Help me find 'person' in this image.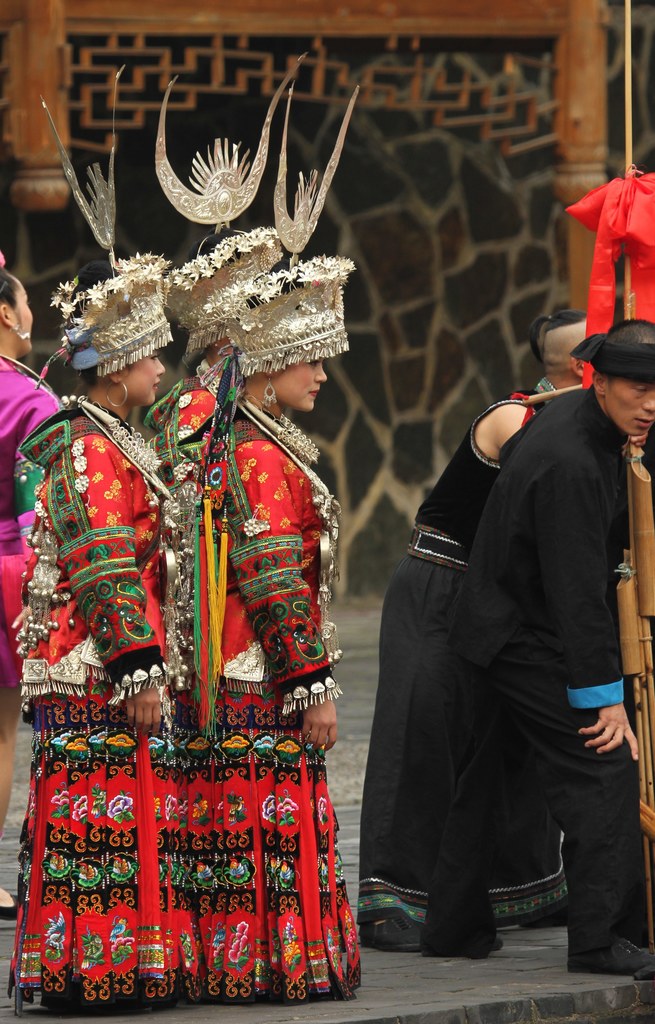
Found it: pyautogui.locateOnScreen(364, 309, 598, 946).
